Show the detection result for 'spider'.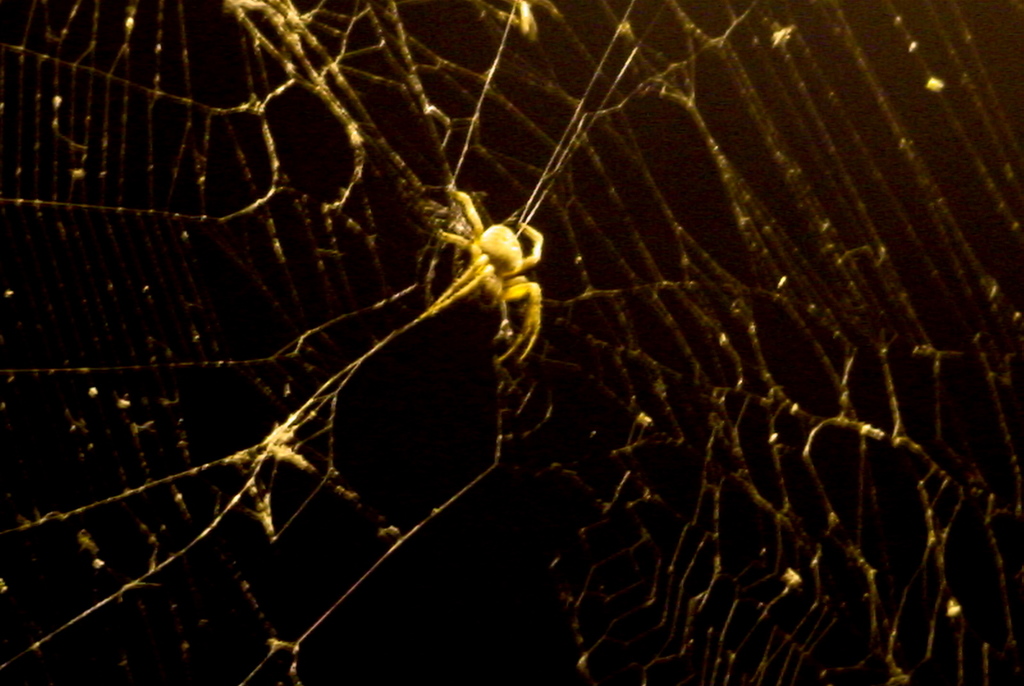
box=[414, 177, 548, 370].
